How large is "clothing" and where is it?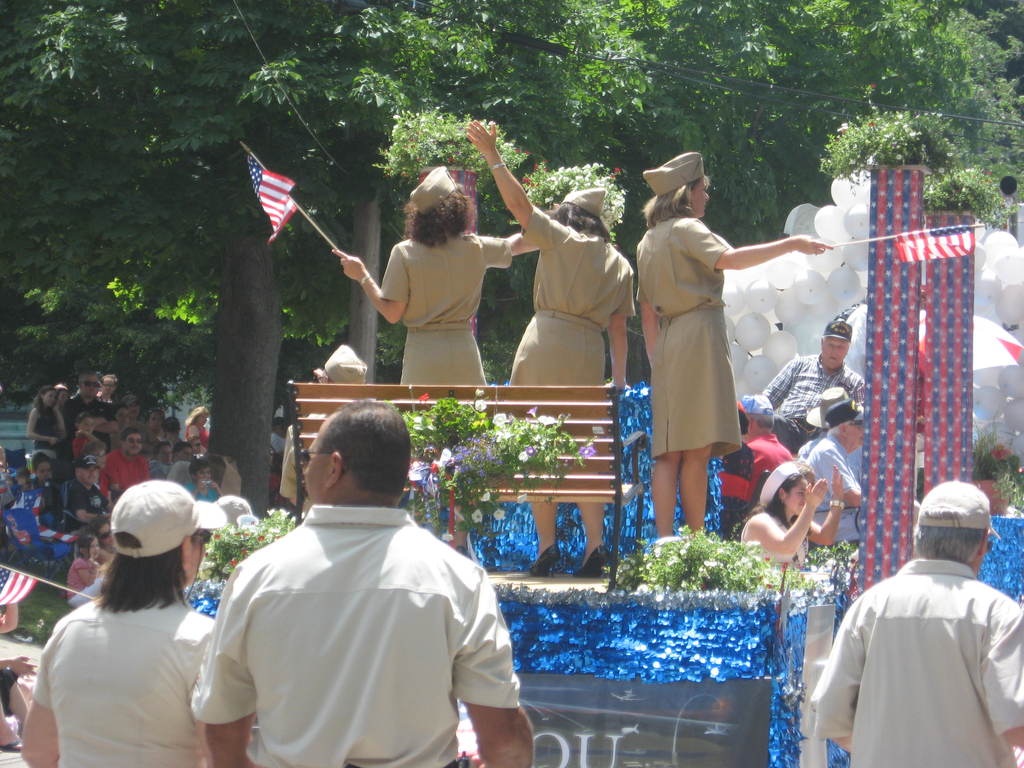
Bounding box: bbox=[818, 541, 1018, 767].
